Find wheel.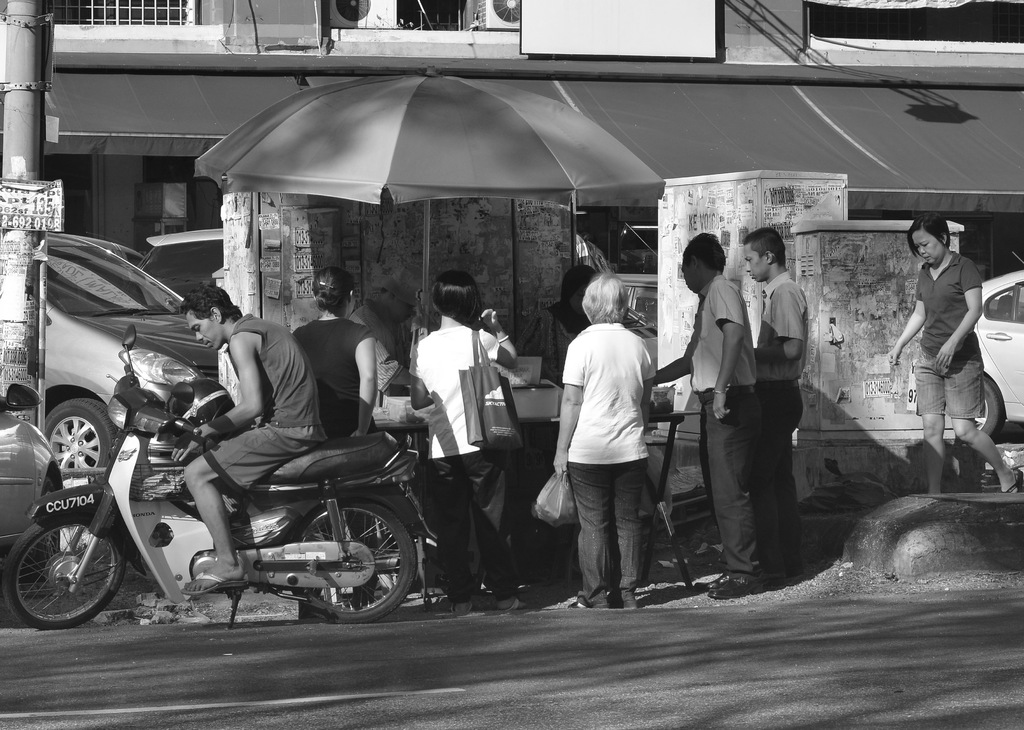
<box>9,526,114,623</box>.
